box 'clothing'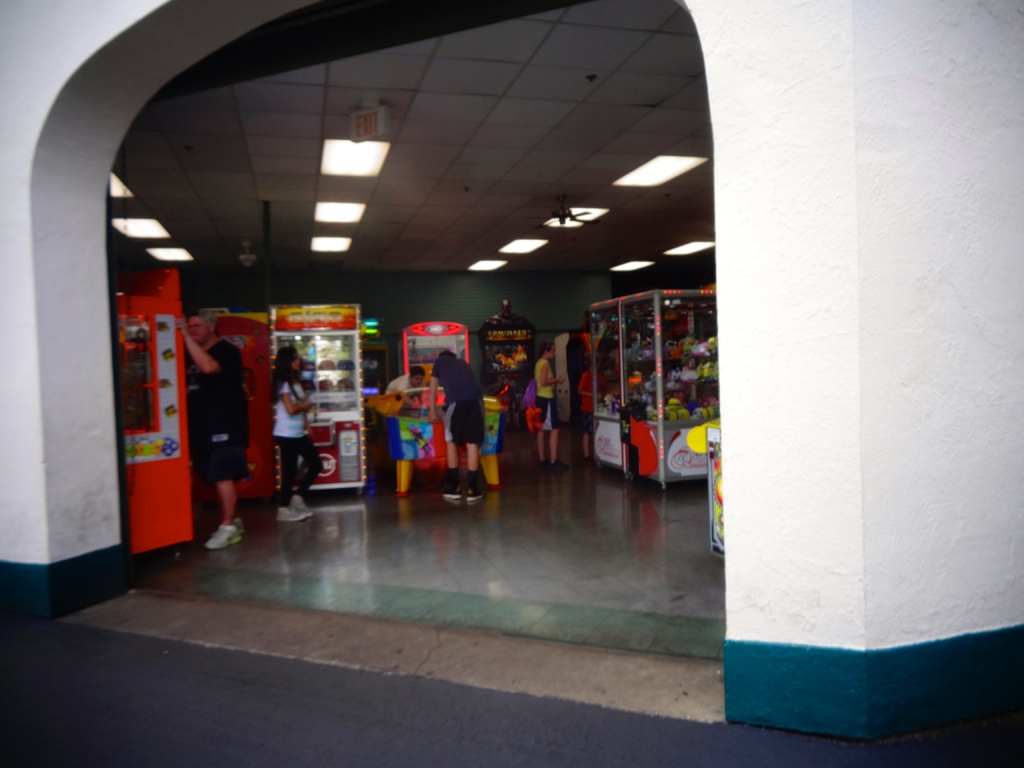
(430,353,484,444)
